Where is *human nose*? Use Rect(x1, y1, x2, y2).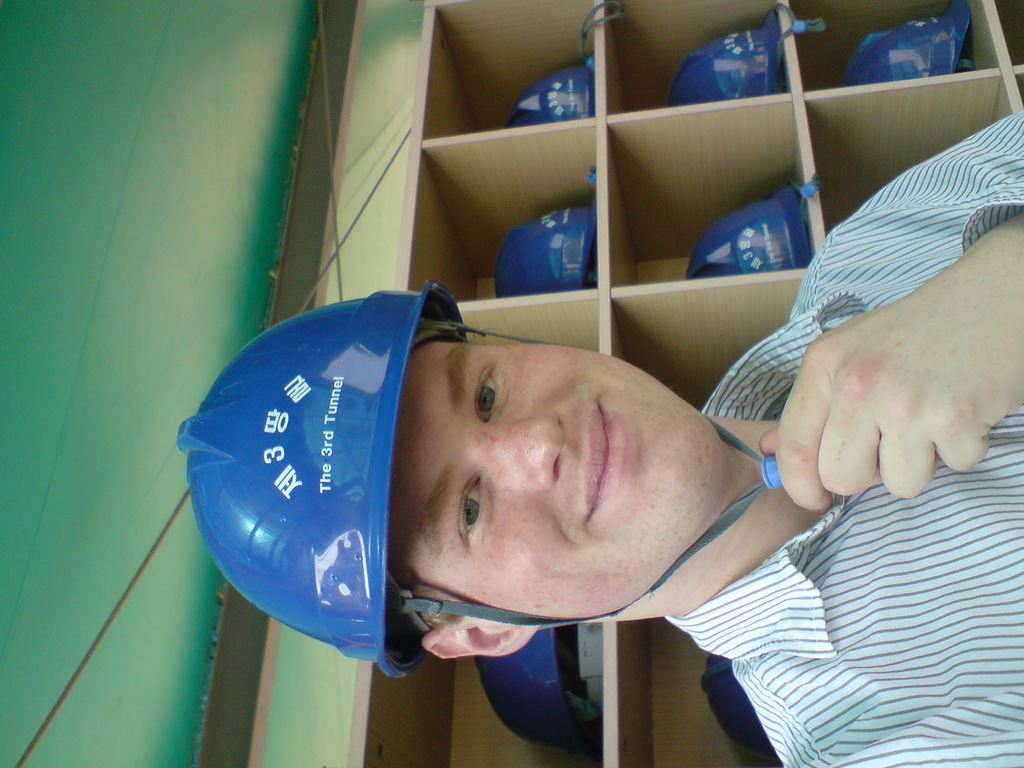
Rect(472, 404, 568, 488).
